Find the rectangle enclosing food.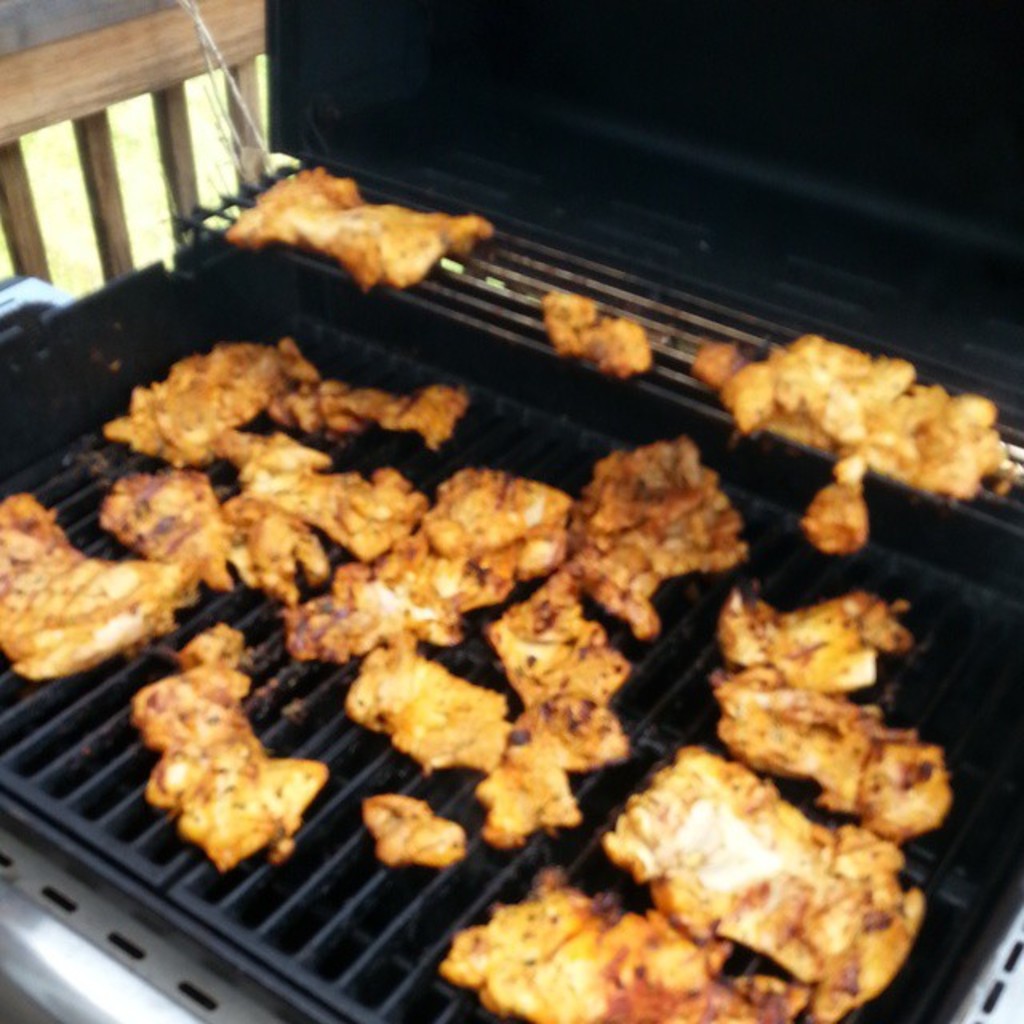
left=131, top=621, right=326, bottom=874.
